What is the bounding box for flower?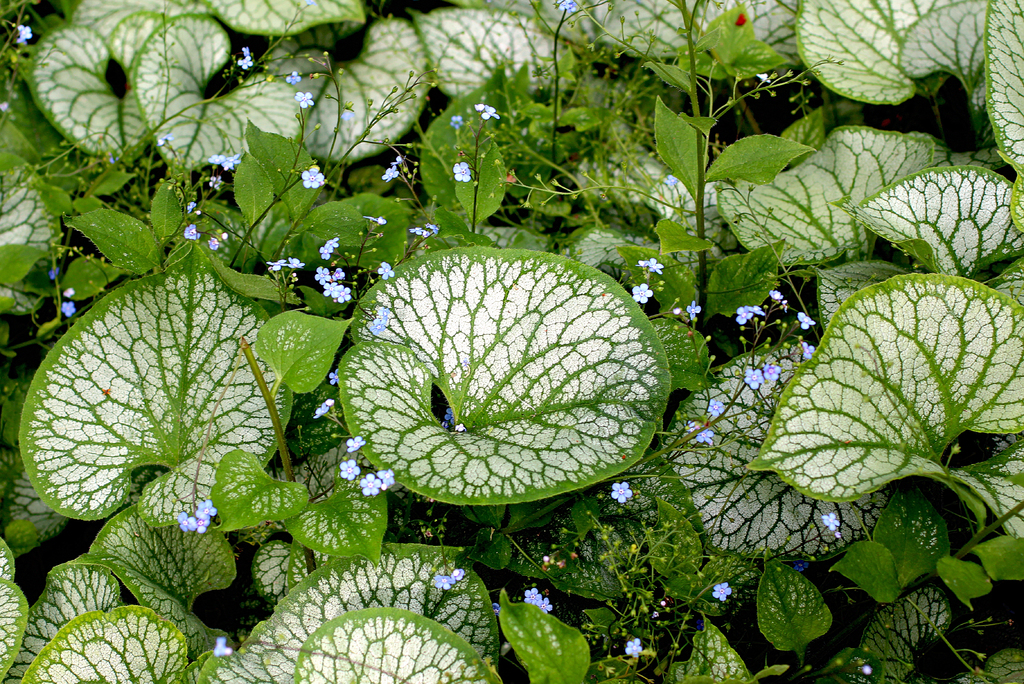
box(318, 268, 332, 284).
